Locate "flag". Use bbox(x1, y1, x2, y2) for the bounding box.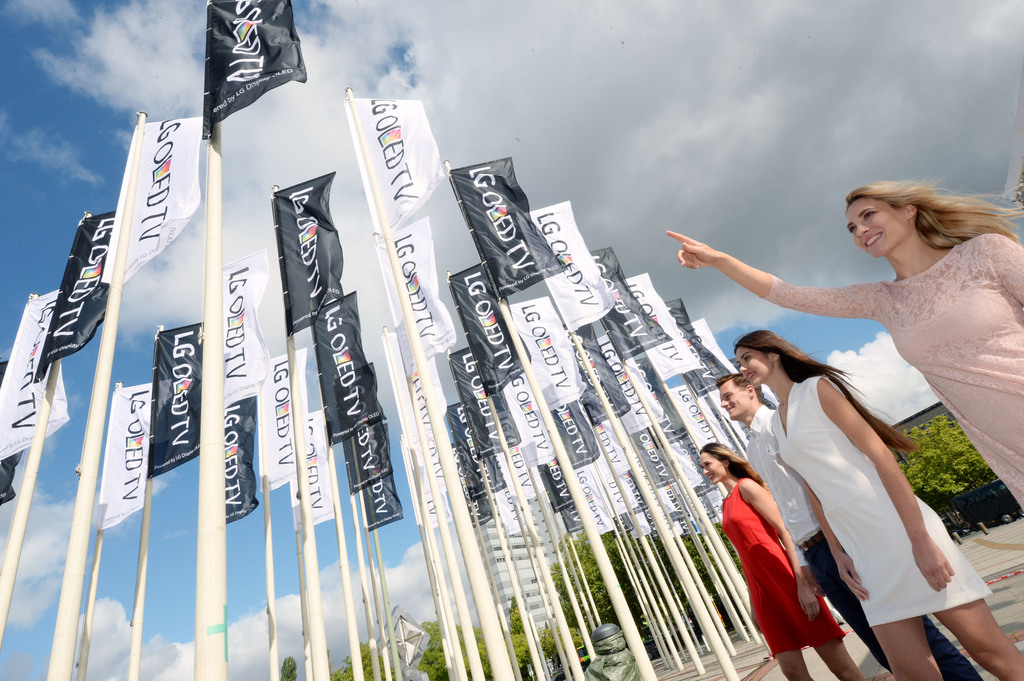
bbox(0, 359, 21, 508).
